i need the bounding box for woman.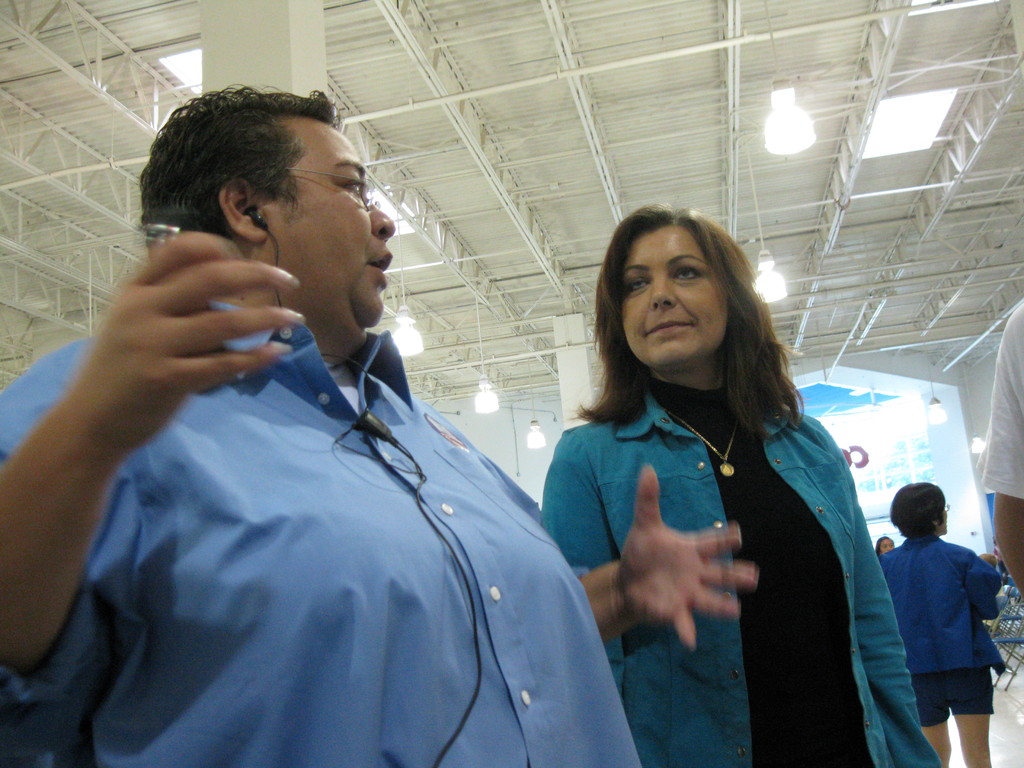
Here it is: bbox=(883, 482, 1002, 767).
